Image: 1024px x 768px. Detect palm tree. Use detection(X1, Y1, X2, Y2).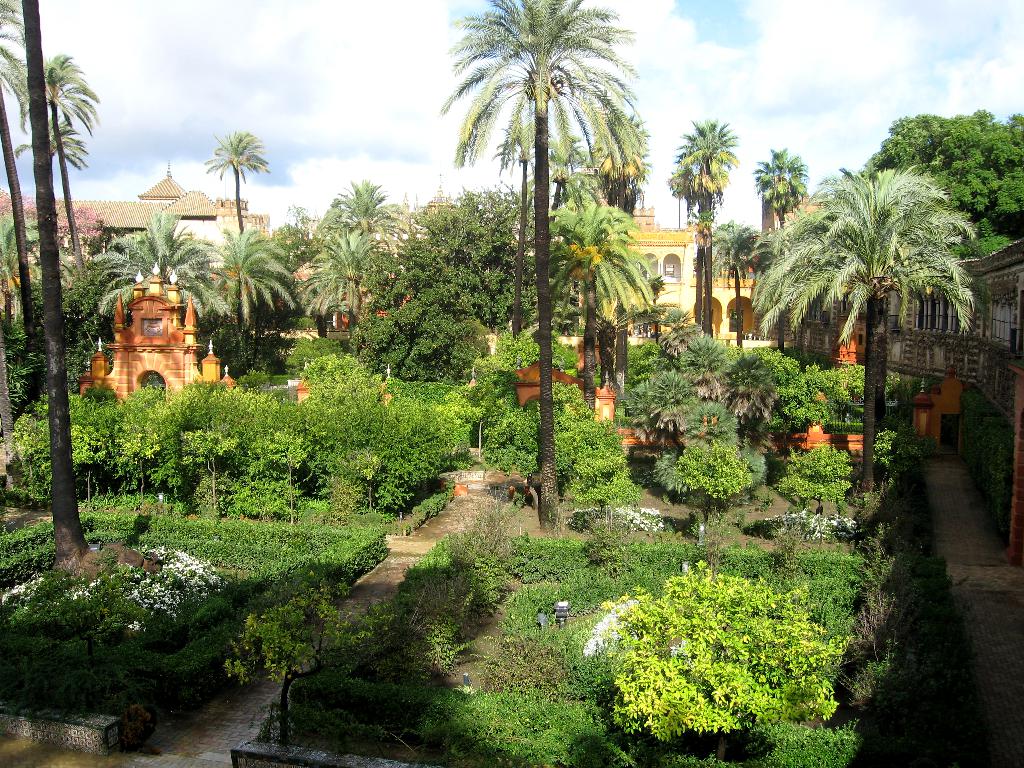
detection(225, 132, 273, 276).
